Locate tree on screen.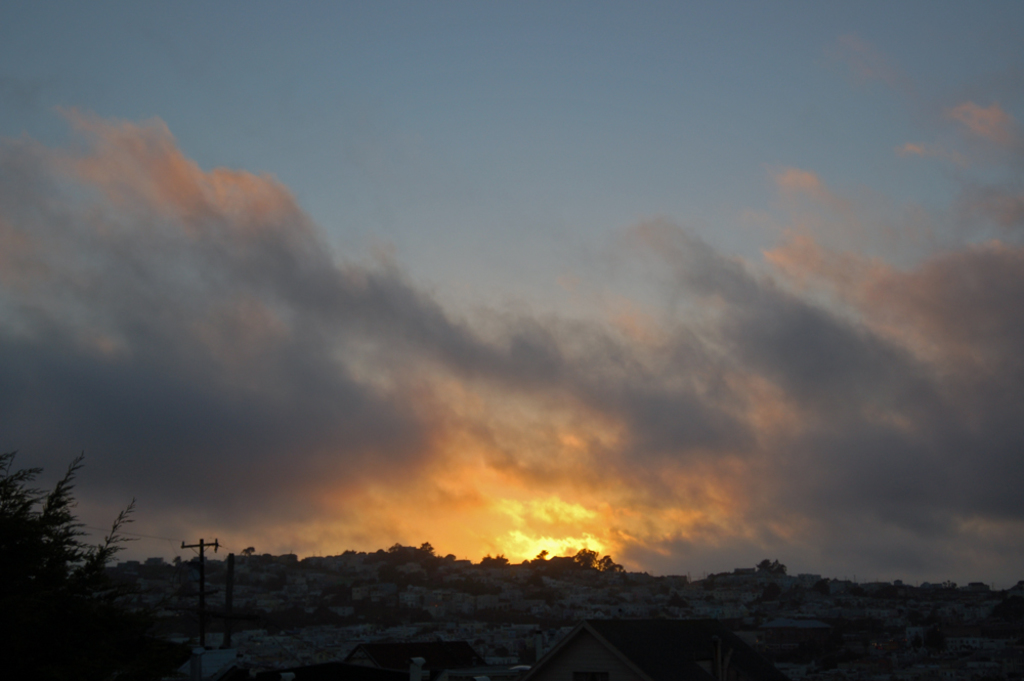
On screen at [x1=0, y1=455, x2=135, y2=678].
